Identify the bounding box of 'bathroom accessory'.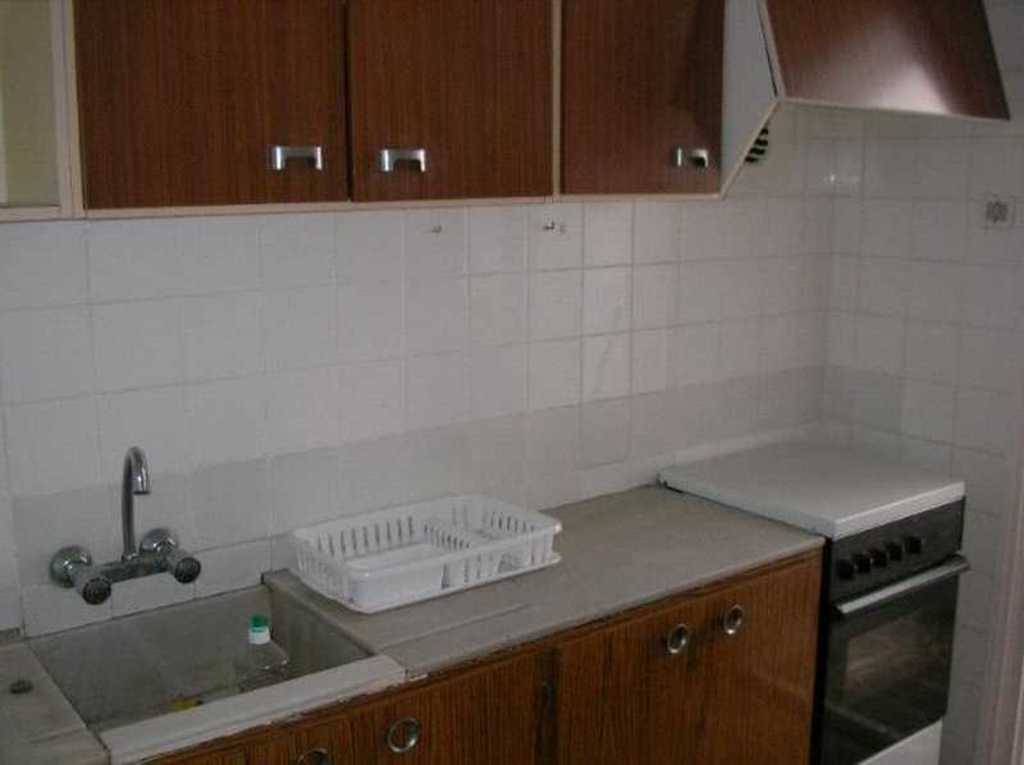
(left=60, top=439, right=211, bottom=597).
